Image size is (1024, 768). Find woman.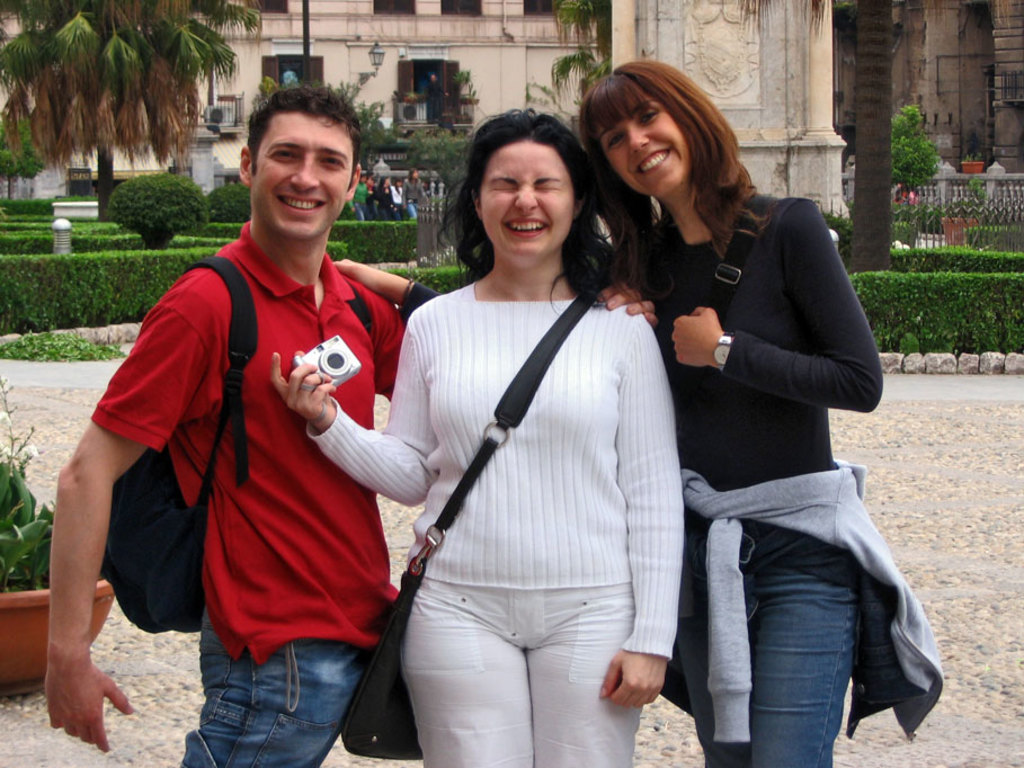
[317, 51, 953, 767].
